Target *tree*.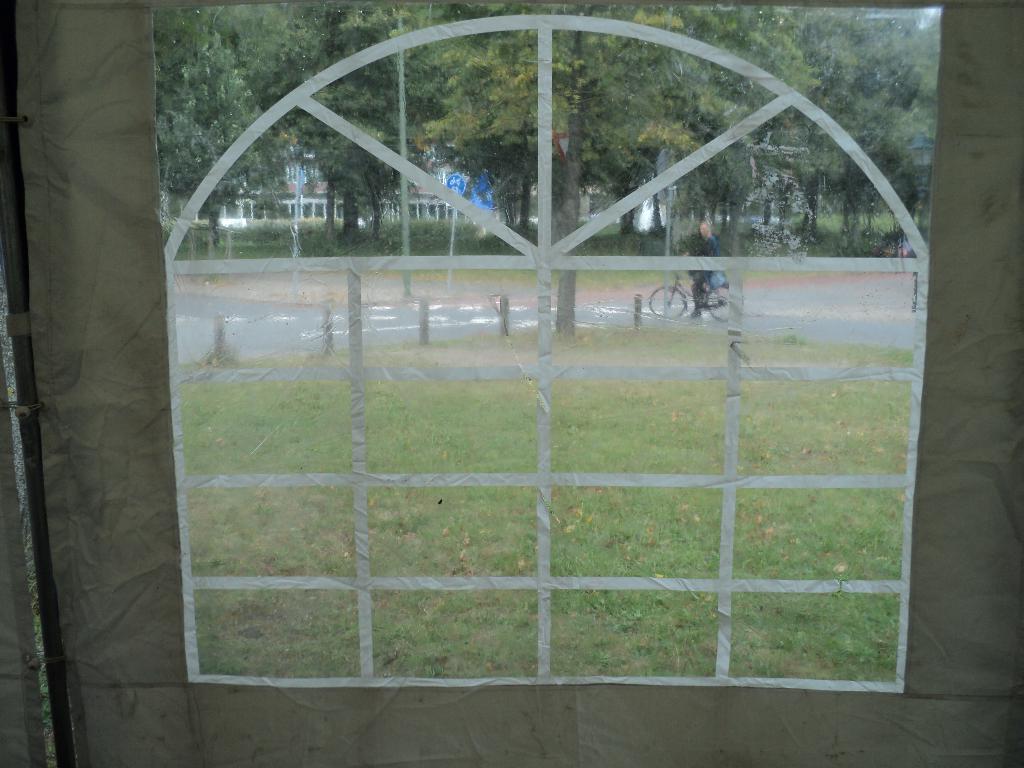
Target region: 407, 0, 815, 332.
